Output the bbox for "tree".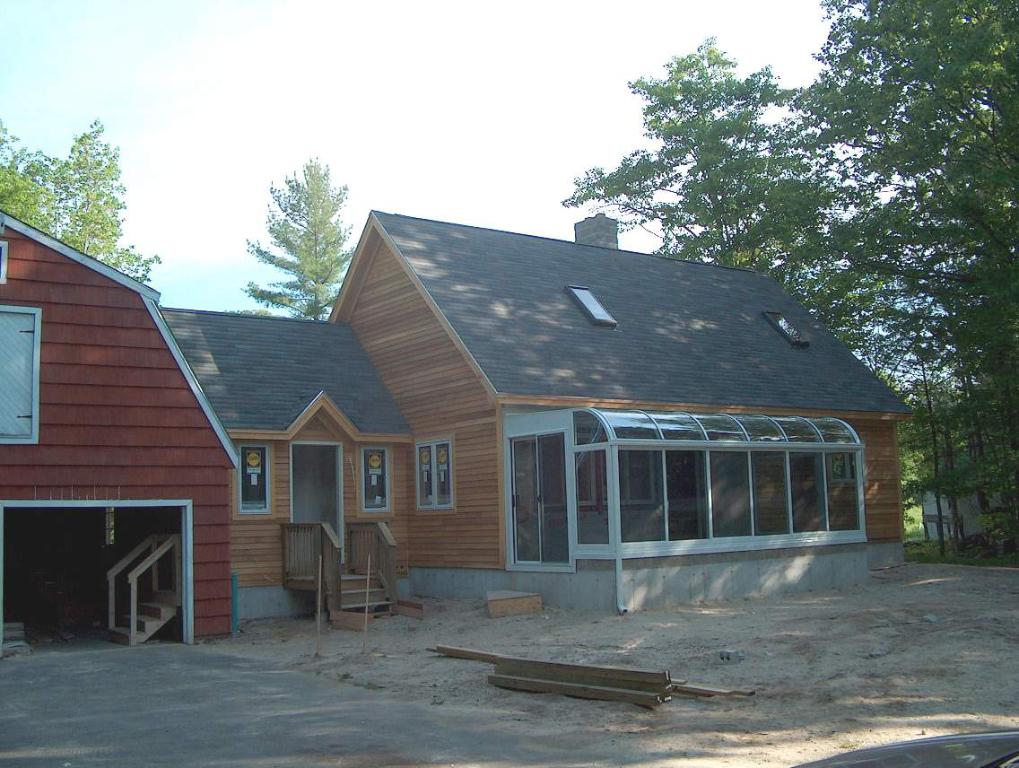
Rect(562, 32, 841, 295).
